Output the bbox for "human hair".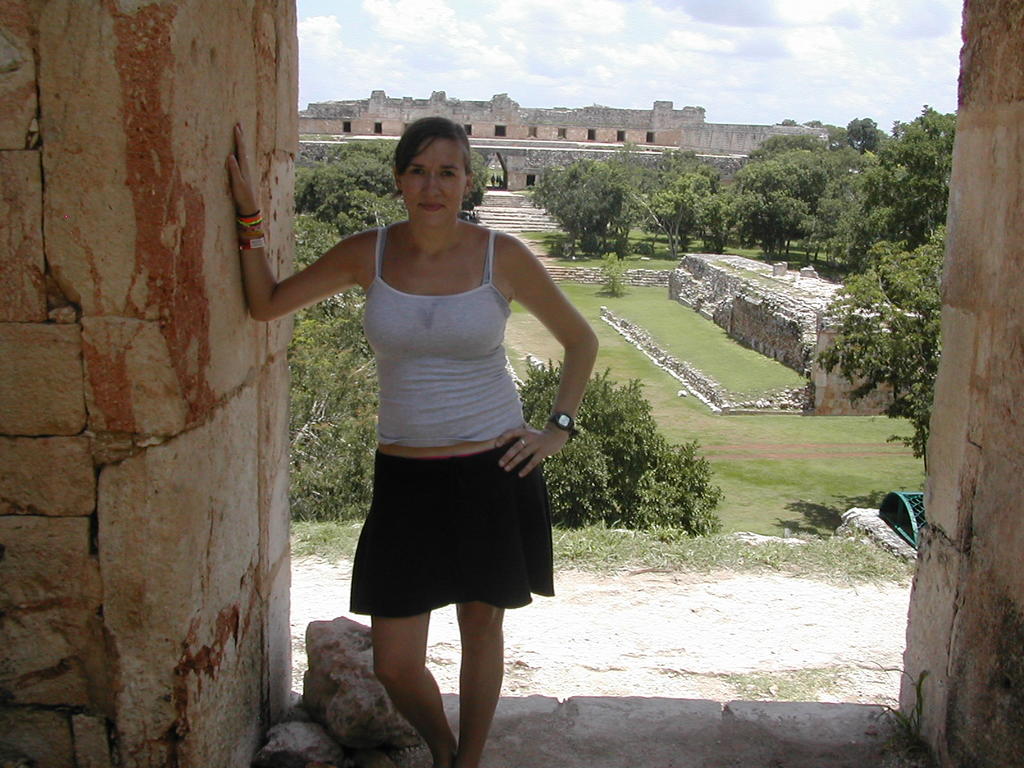
[382,117,474,212].
